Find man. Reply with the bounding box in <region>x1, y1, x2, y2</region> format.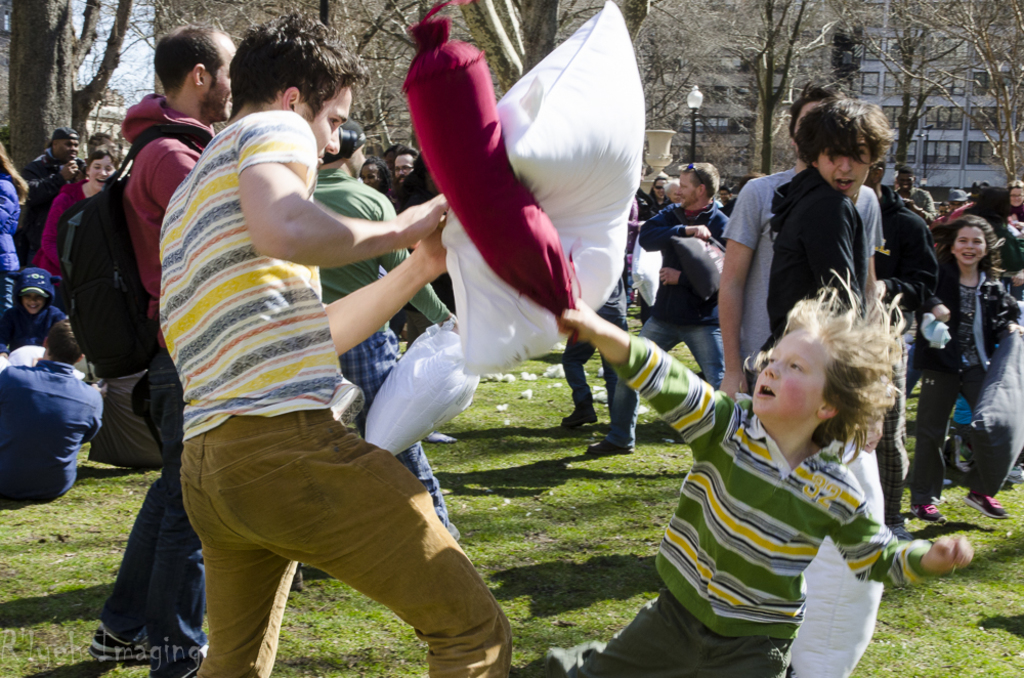
<region>718, 187, 732, 204</region>.
